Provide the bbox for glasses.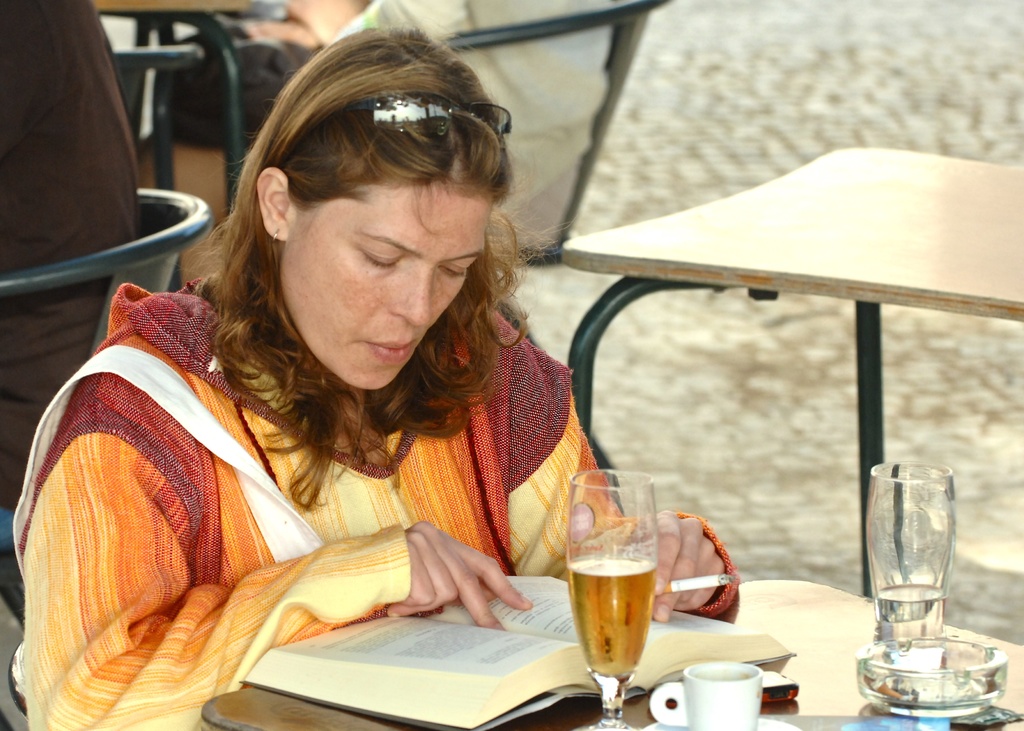
{"x1": 262, "y1": 95, "x2": 512, "y2": 193}.
